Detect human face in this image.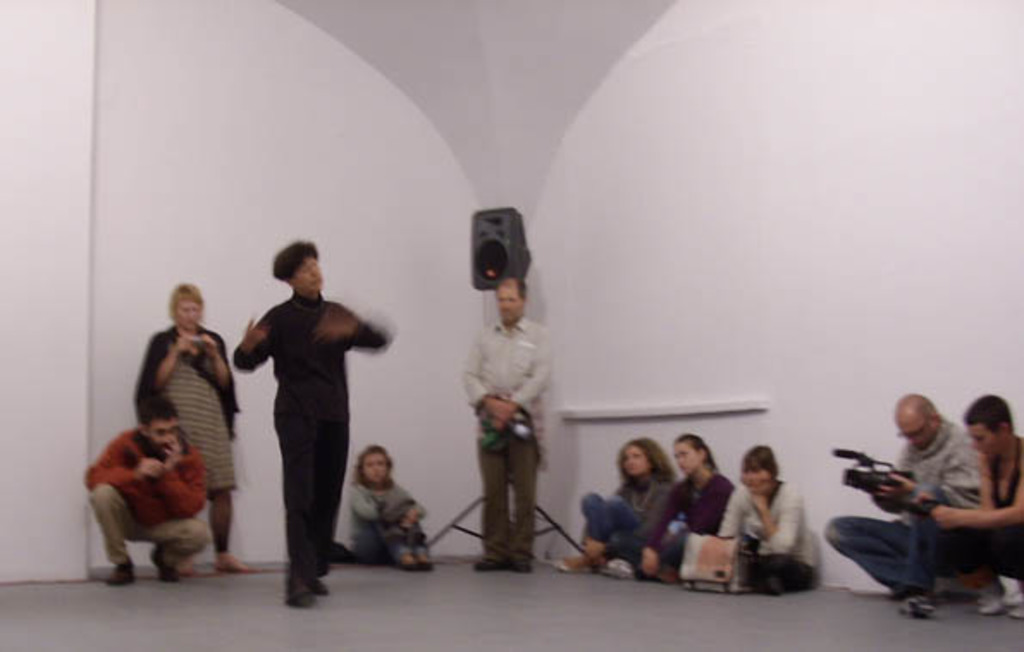
Detection: (673,446,700,473).
